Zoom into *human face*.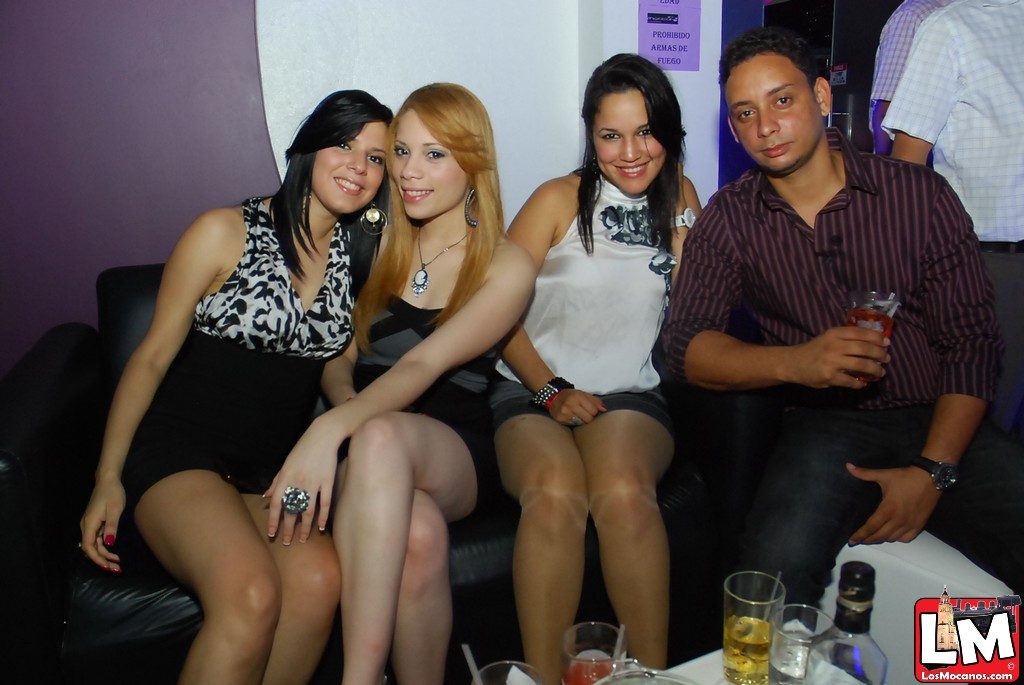
Zoom target: 396, 108, 468, 220.
